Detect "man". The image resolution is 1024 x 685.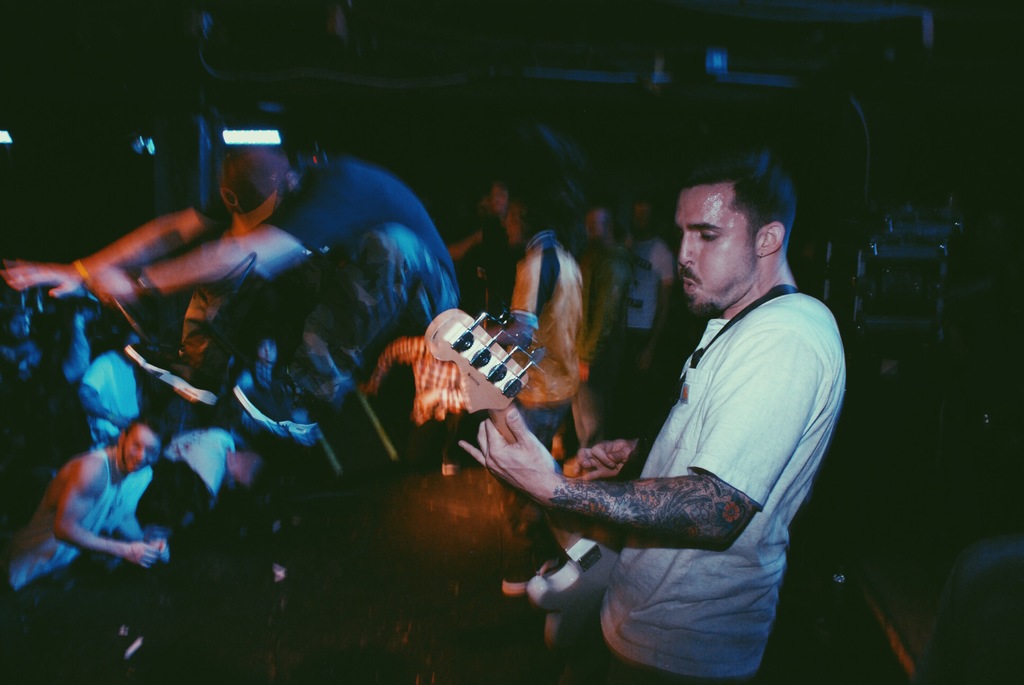
x1=497 y1=191 x2=590 y2=593.
